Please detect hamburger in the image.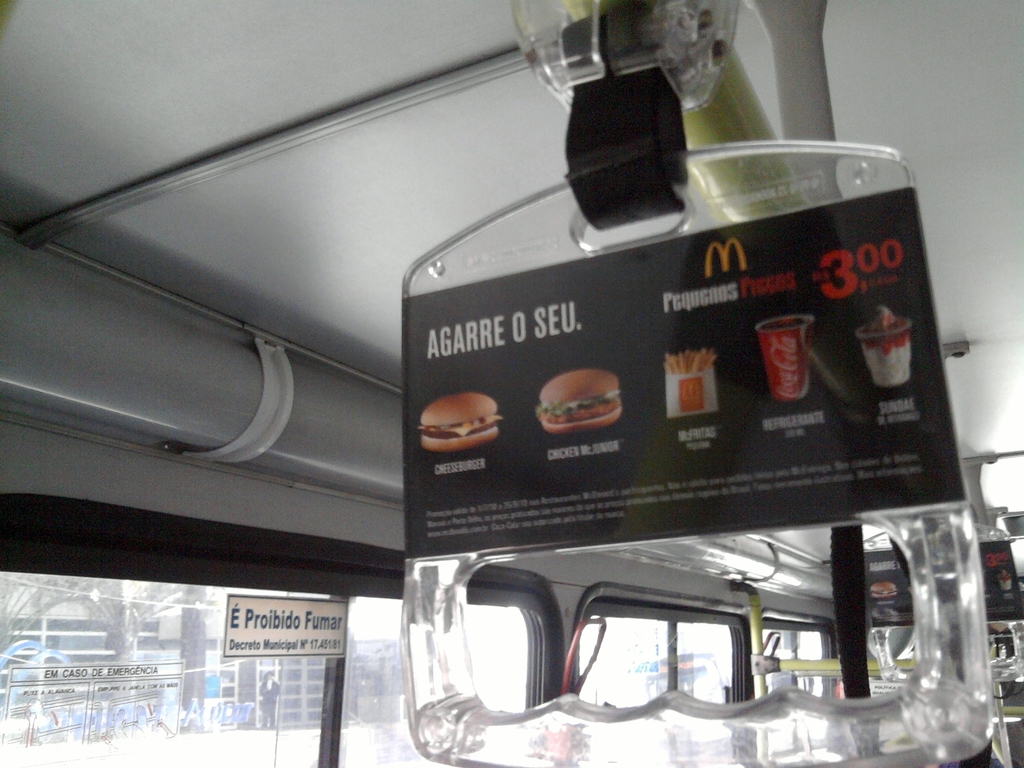
region(415, 393, 504, 452).
